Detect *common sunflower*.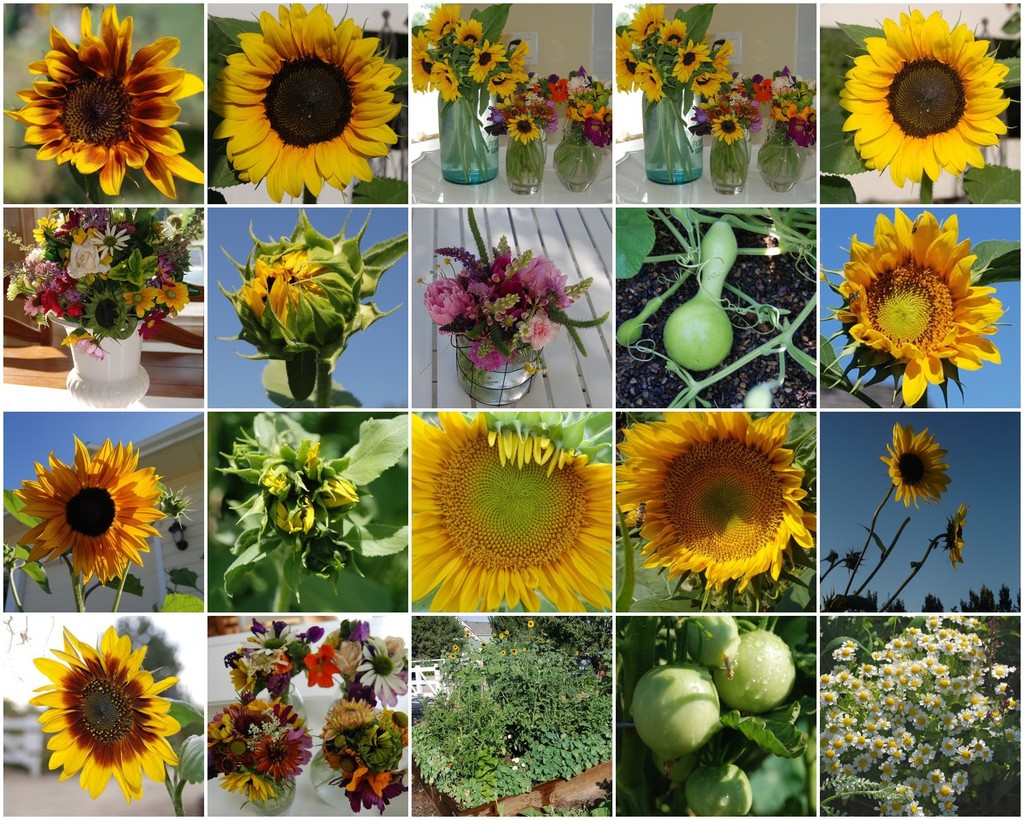
Detected at 815,210,1005,403.
